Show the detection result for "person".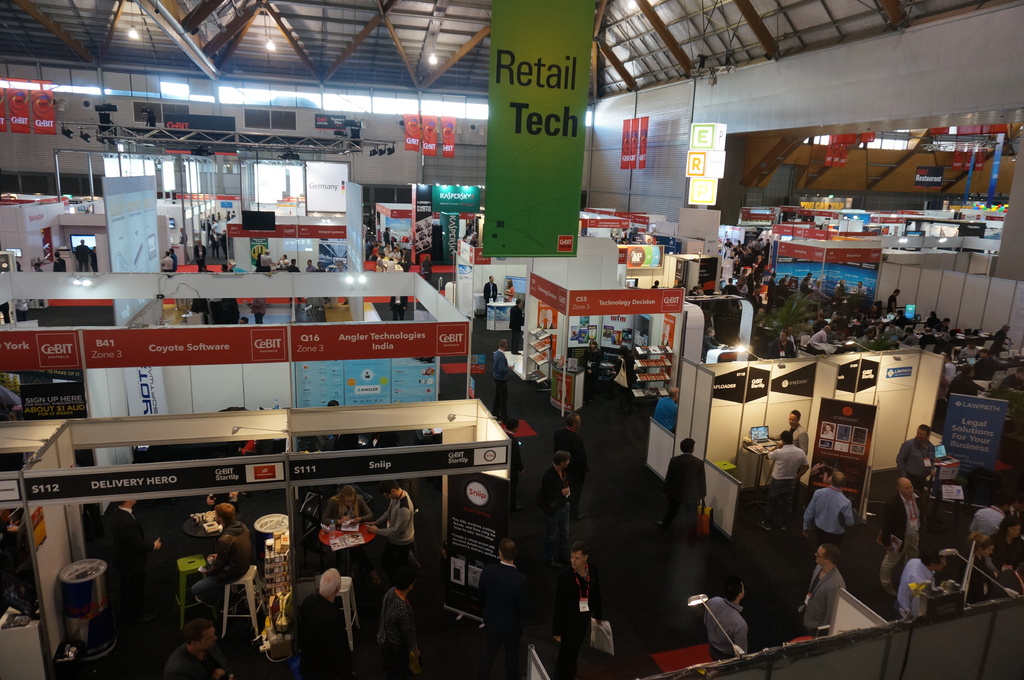
504/278/516/304.
